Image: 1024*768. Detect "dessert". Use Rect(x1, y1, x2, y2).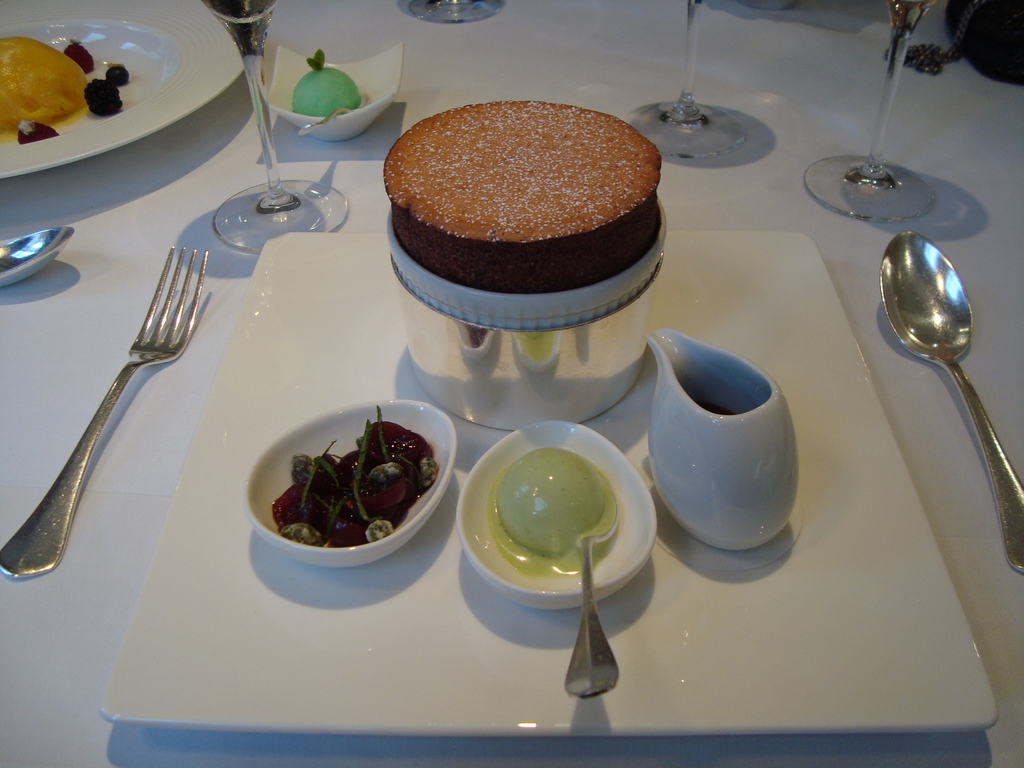
Rect(0, 39, 133, 148).
